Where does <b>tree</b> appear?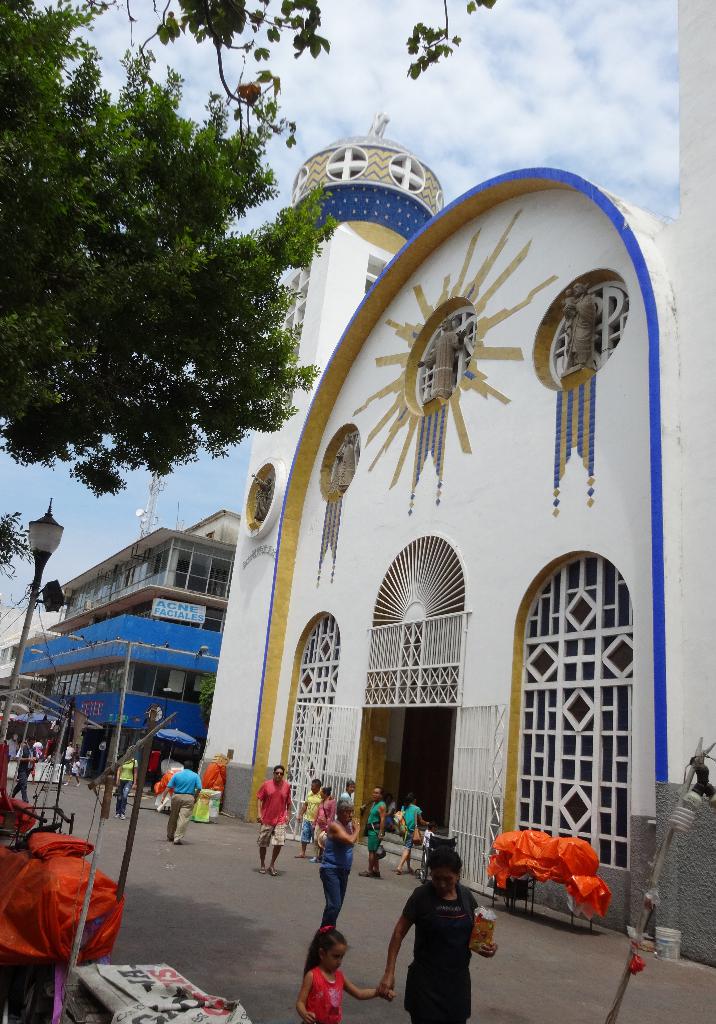
Appears at <bbox>0, 494, 53, 586</bbox>.
